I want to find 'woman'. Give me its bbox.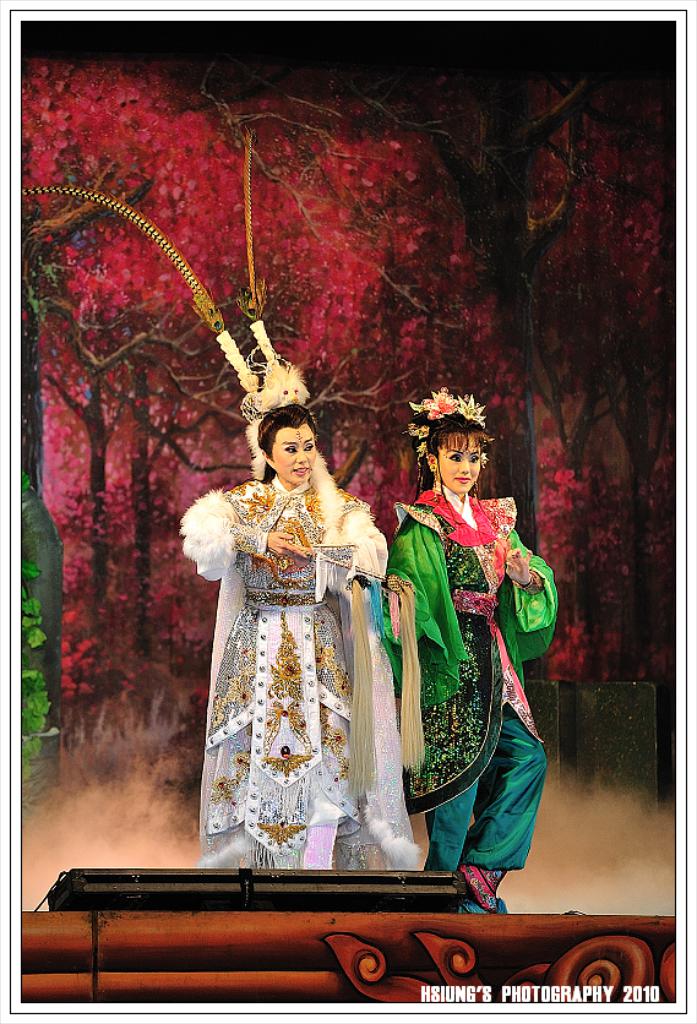
box=[189, 378, 448, 861].
